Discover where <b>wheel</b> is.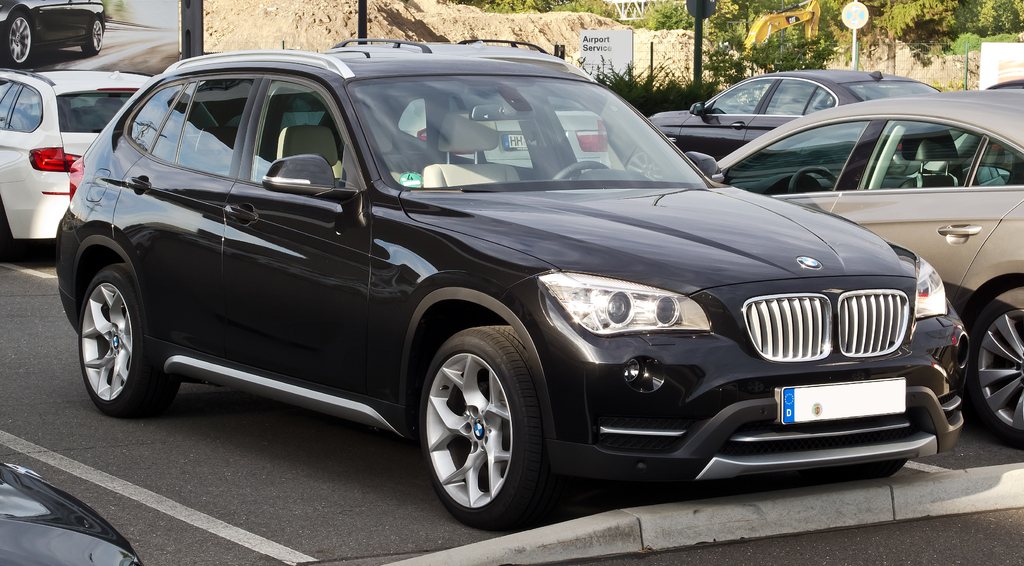
Discovered at [0, 6, 32, 68].
